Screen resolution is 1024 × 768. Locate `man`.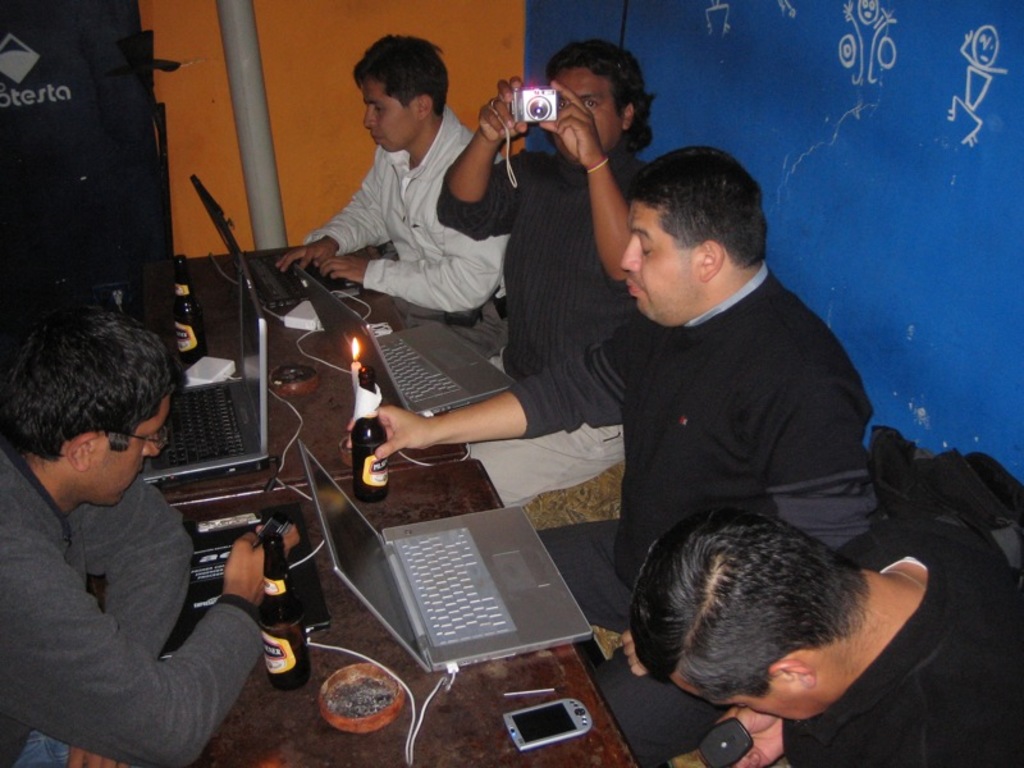
[left=342, top=143, right=881, bottom=767].
